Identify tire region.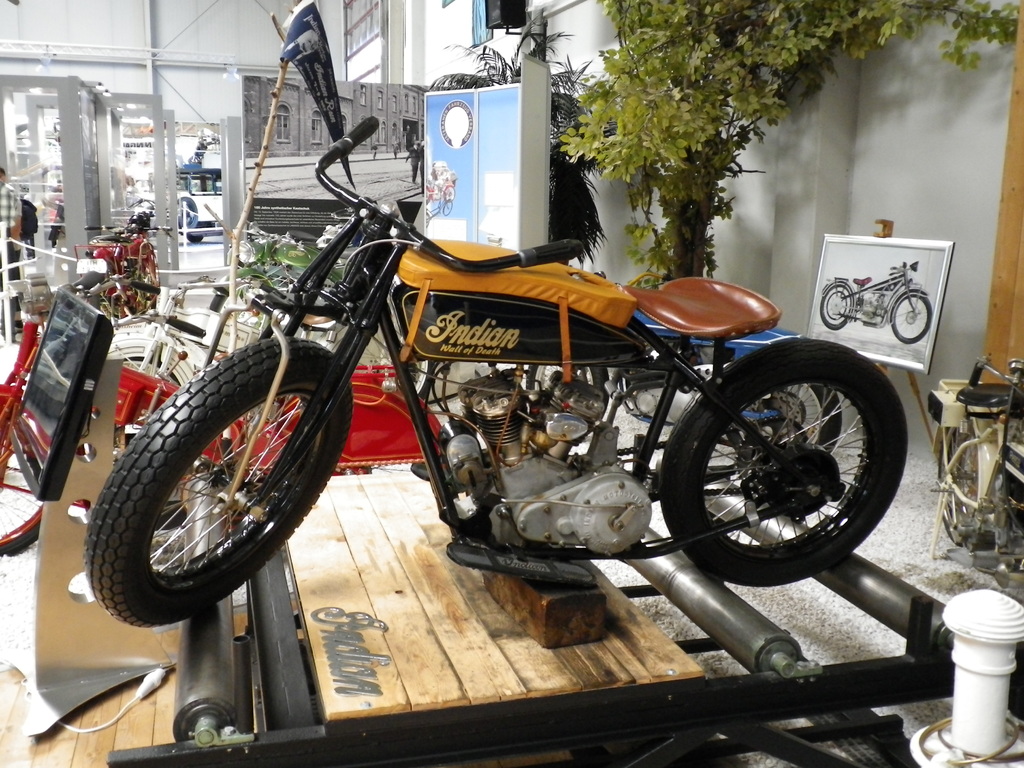
Region: (x1=442, y1=200, x2=453, y2=214).
